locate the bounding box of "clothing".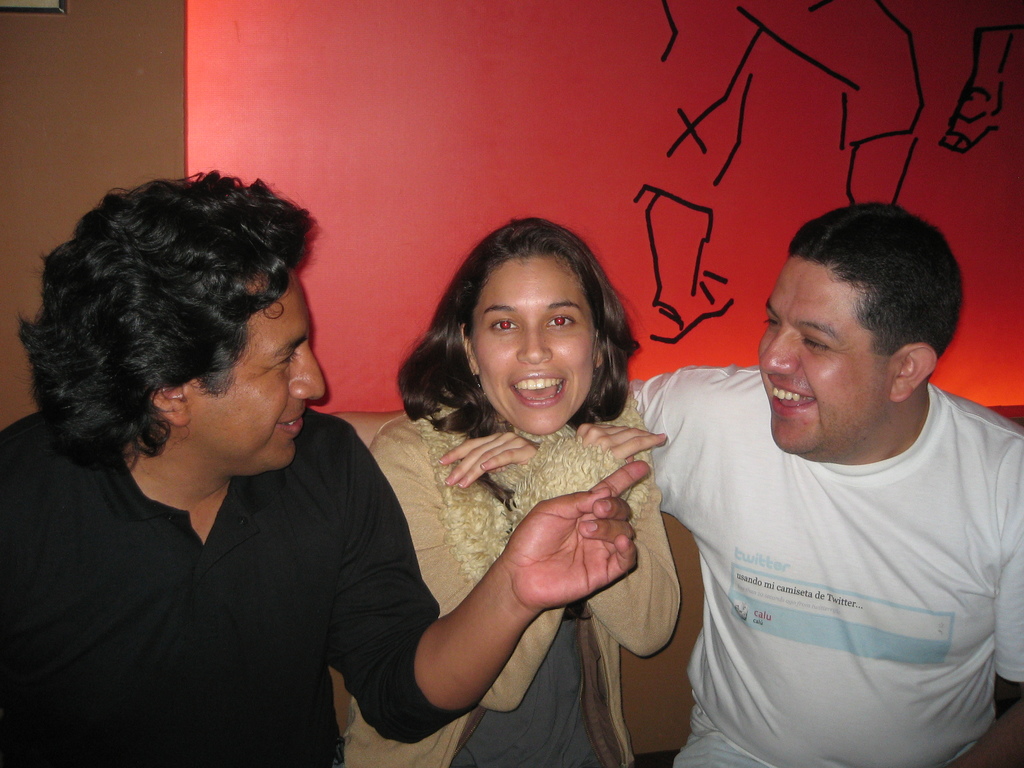
Bounding box: [x1=384, y1=404, x2=708, y2=754].
